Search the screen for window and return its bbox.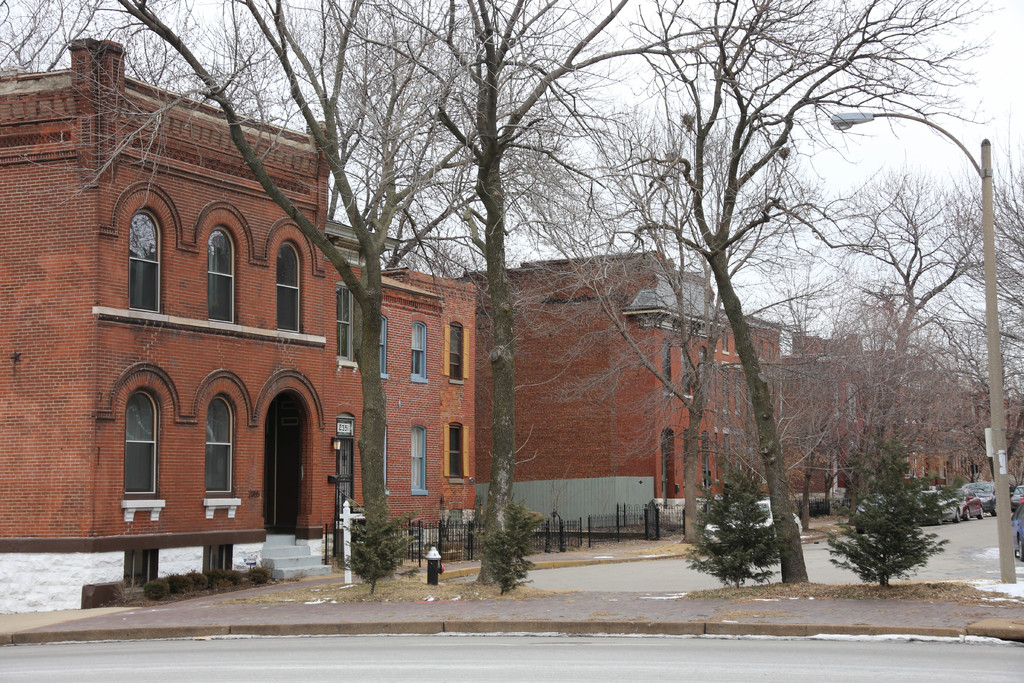
Found: l=97, t=352, r=164, b=523.
